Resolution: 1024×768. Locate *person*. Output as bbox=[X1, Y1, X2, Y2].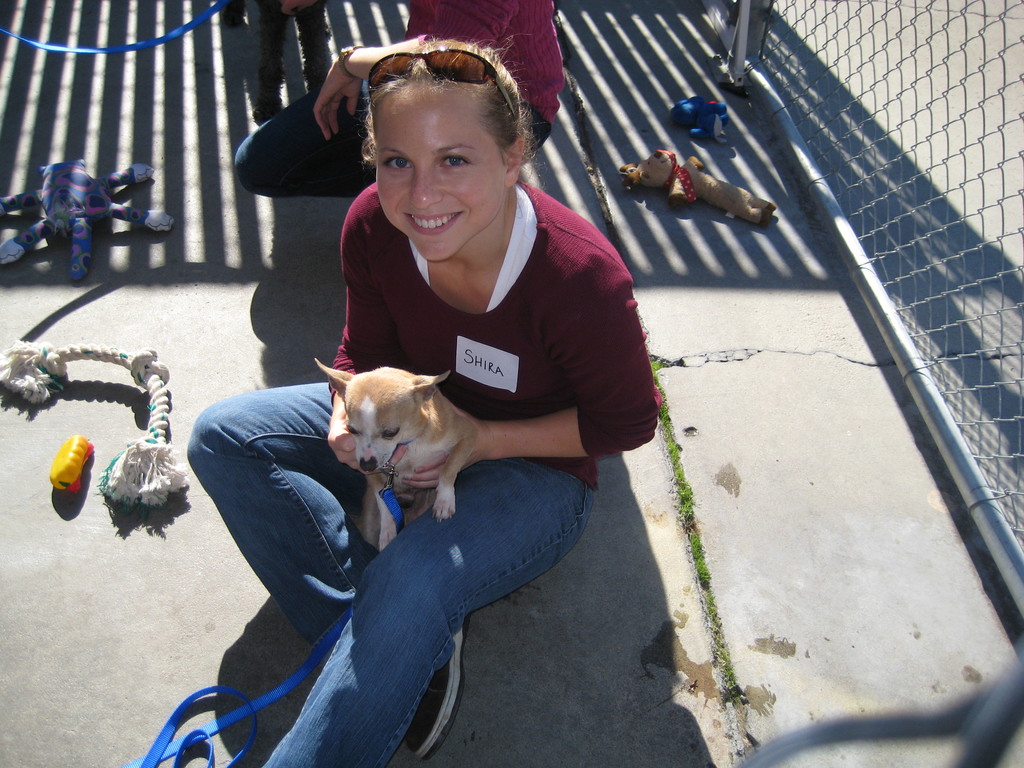
bbox=[252, 0, 338, 127].
